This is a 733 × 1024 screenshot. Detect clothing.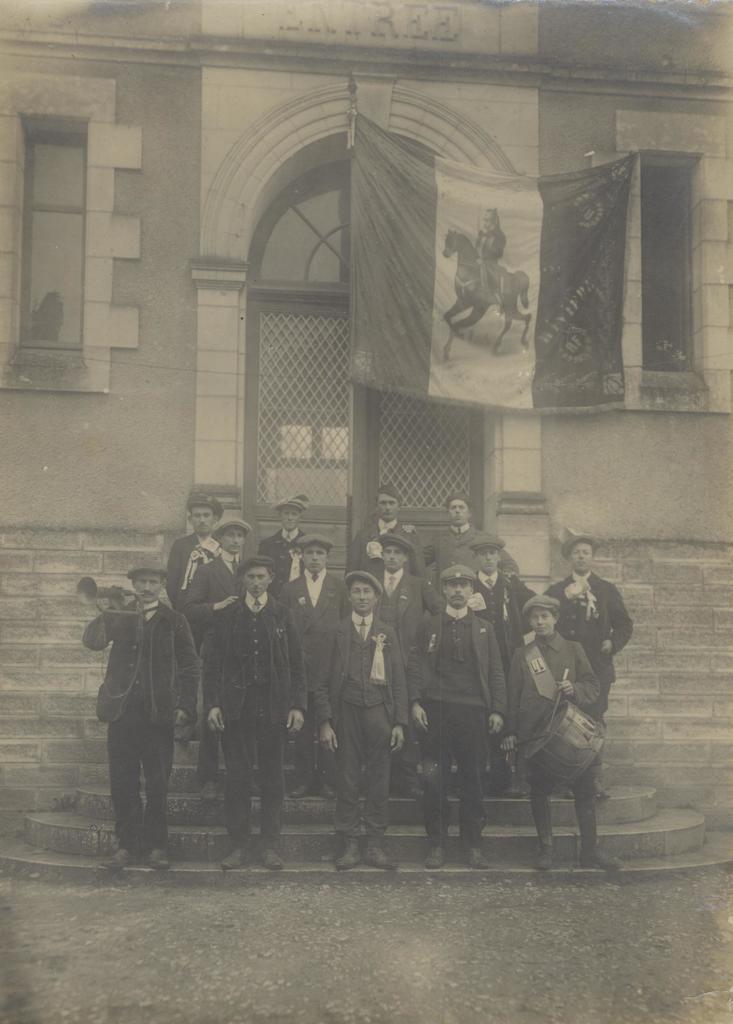
bbox=(511, 597, 599, 845).
